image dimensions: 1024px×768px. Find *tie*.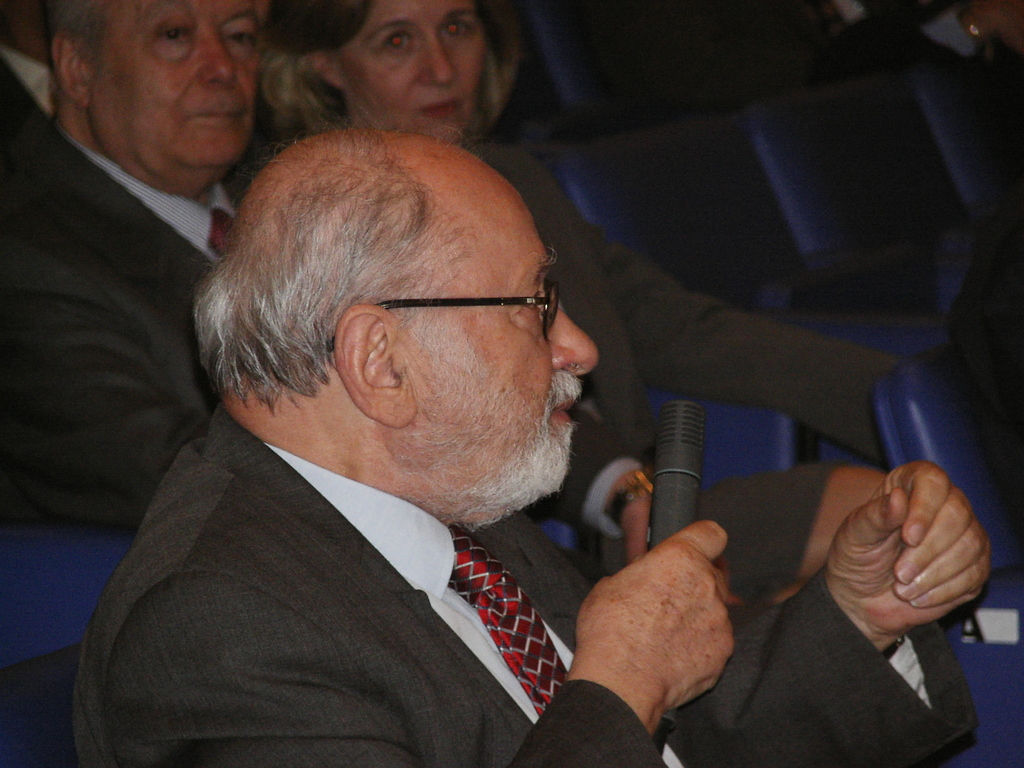
Rect(209, 204, 241, 266).
